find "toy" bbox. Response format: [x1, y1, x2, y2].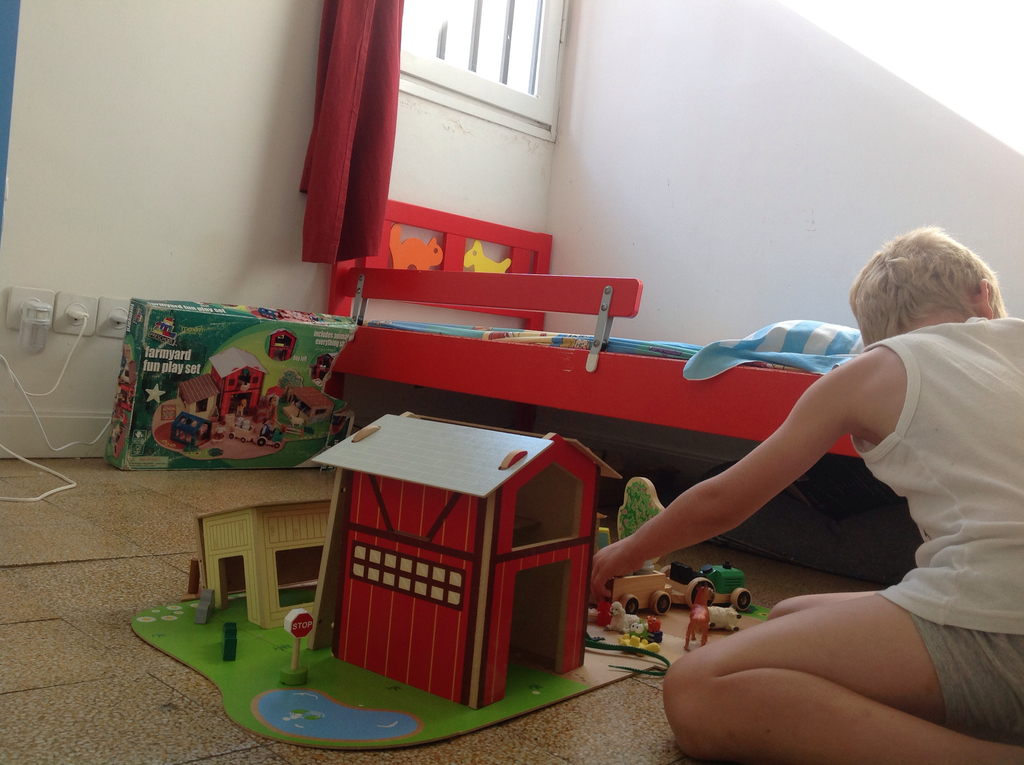
[237, 399, 244, 416].
